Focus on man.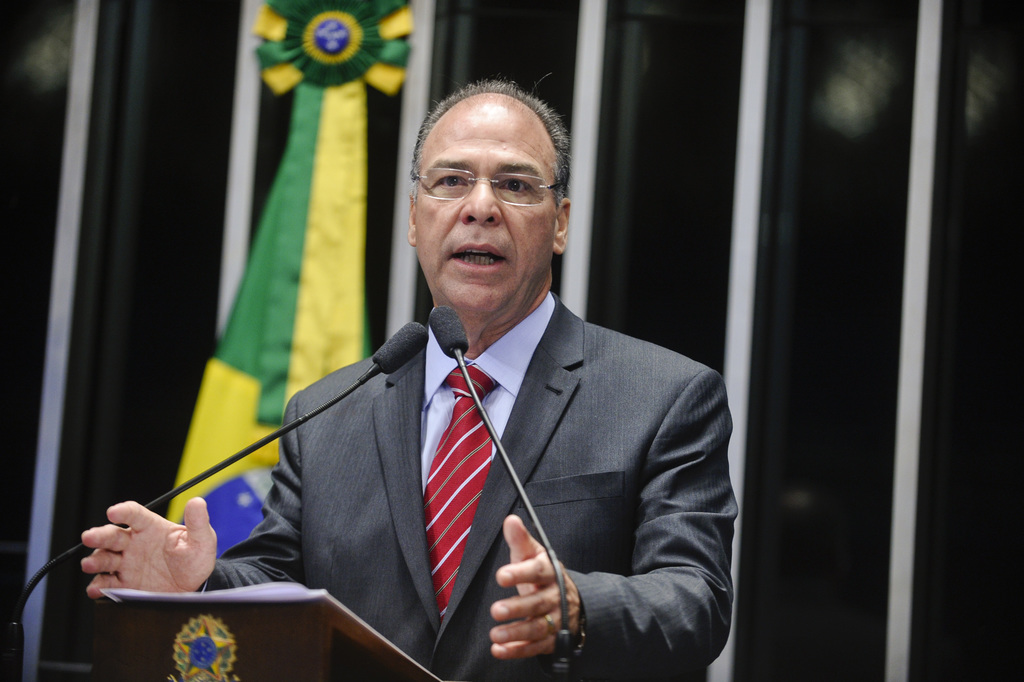
Focused at [x1=190, y1=99, x2=735, y2=666].
